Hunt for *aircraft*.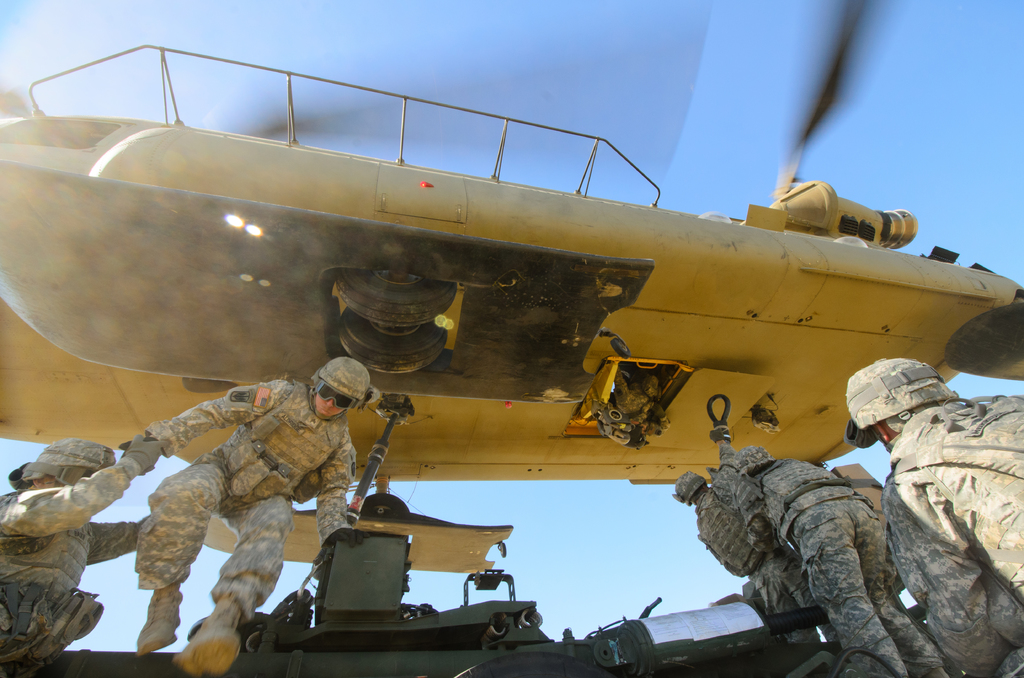
Hunted down at [1,41,1023,574].
